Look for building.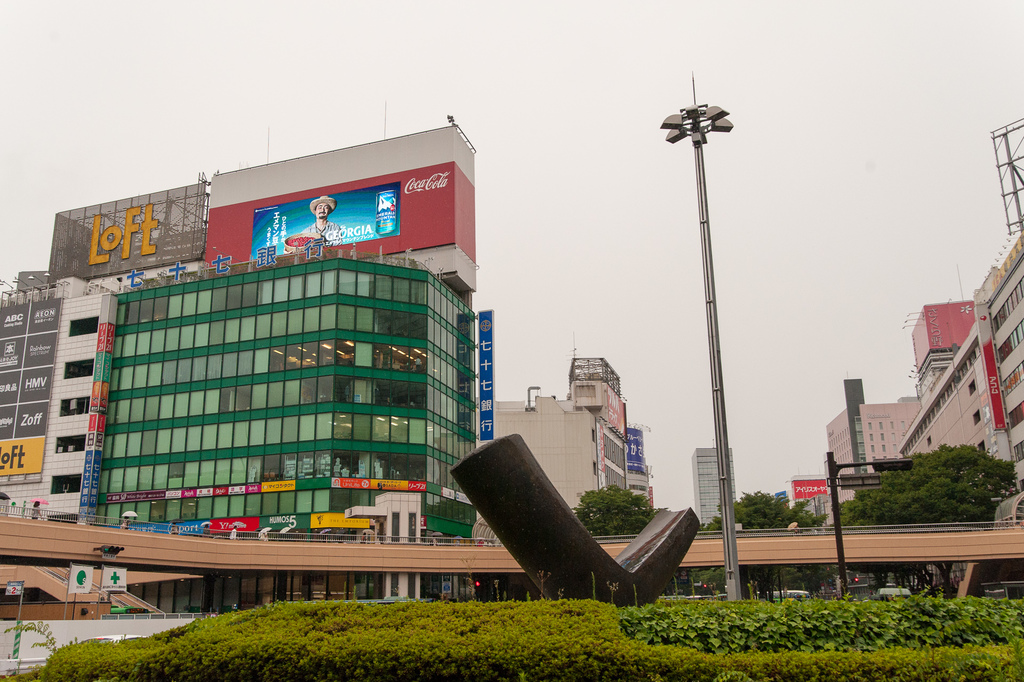
Found: detection(970, 224, 1023, 494).
